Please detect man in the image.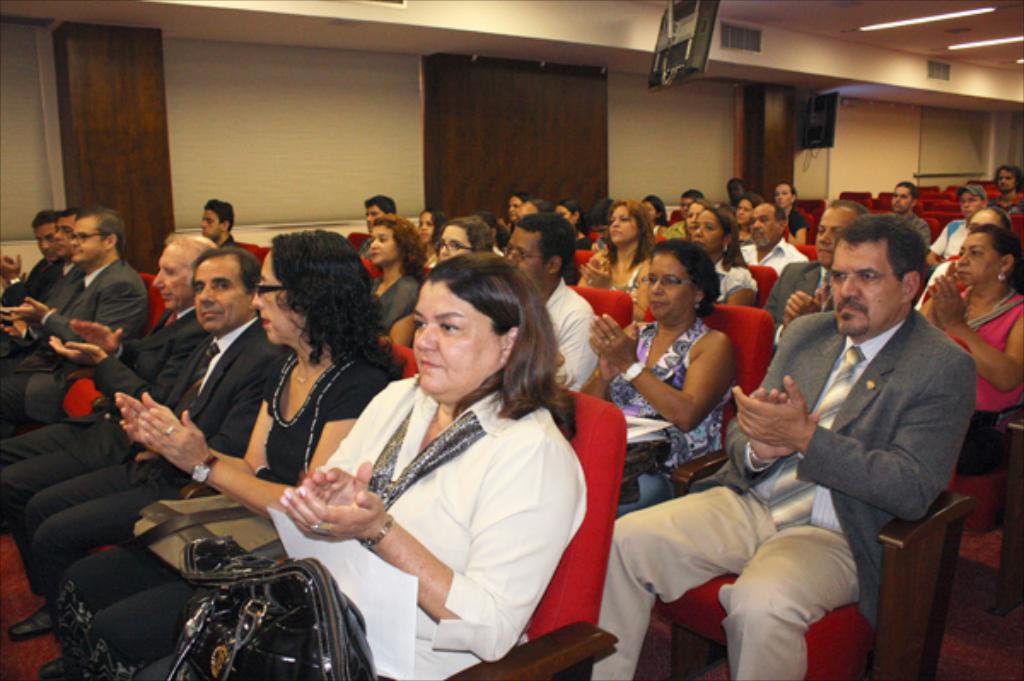
492 212 602 396.
